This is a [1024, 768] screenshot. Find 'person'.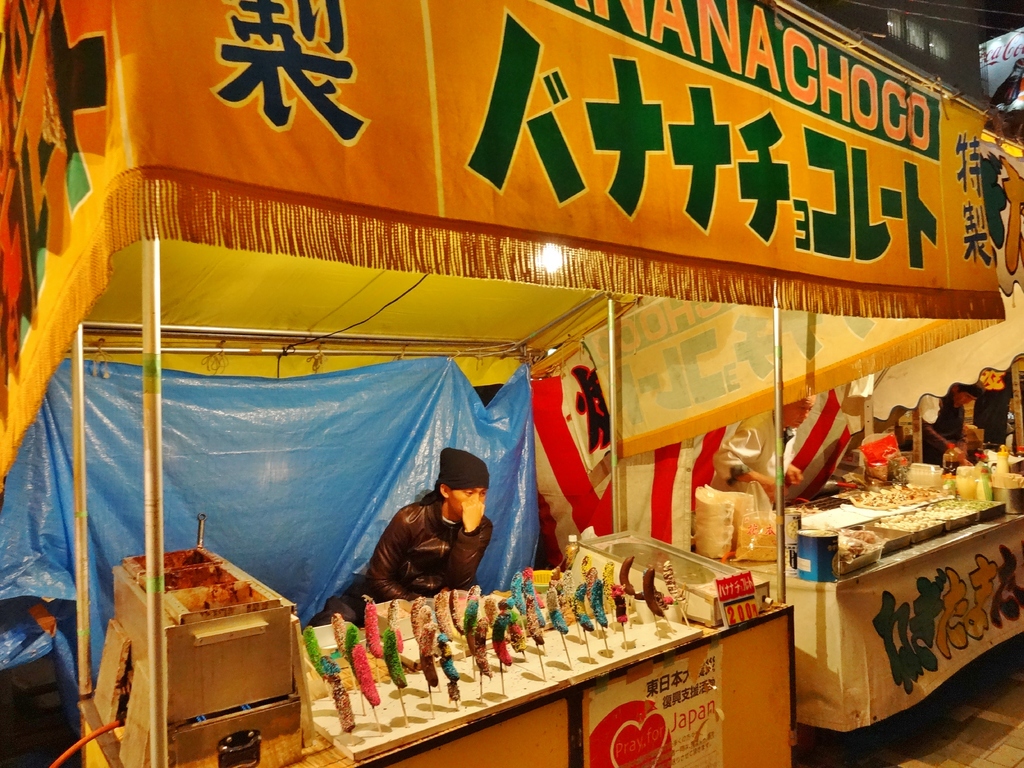
Bounding box: pyautogui.locateOnScreen(964, 373, 1008, 443).
